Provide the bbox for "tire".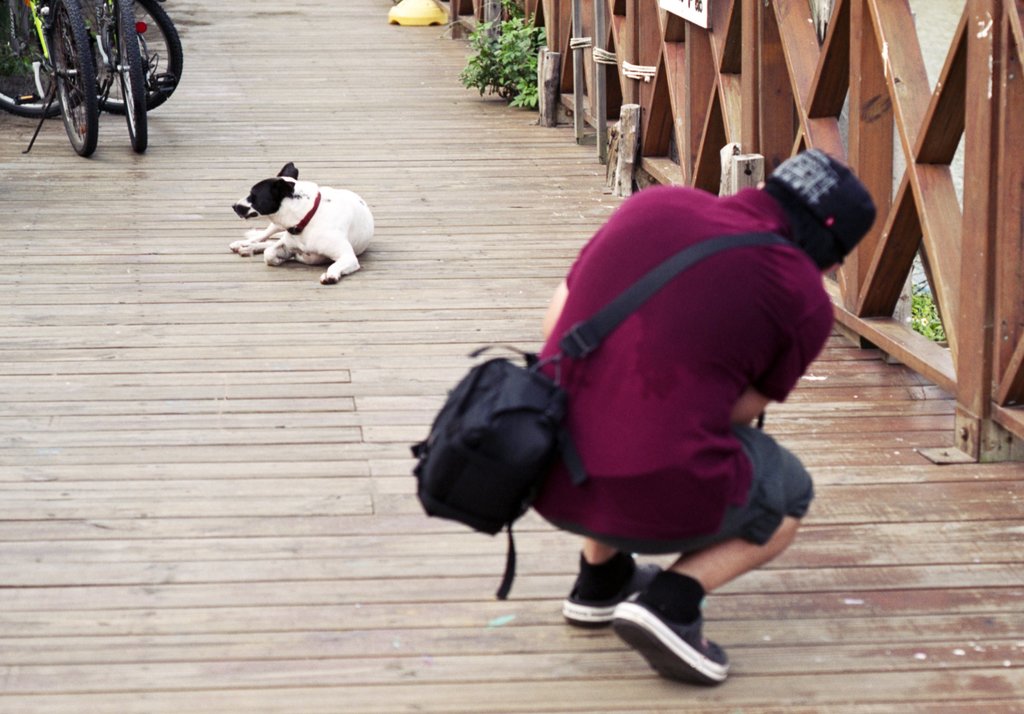
bbox=(51, 0, 98, 156).
